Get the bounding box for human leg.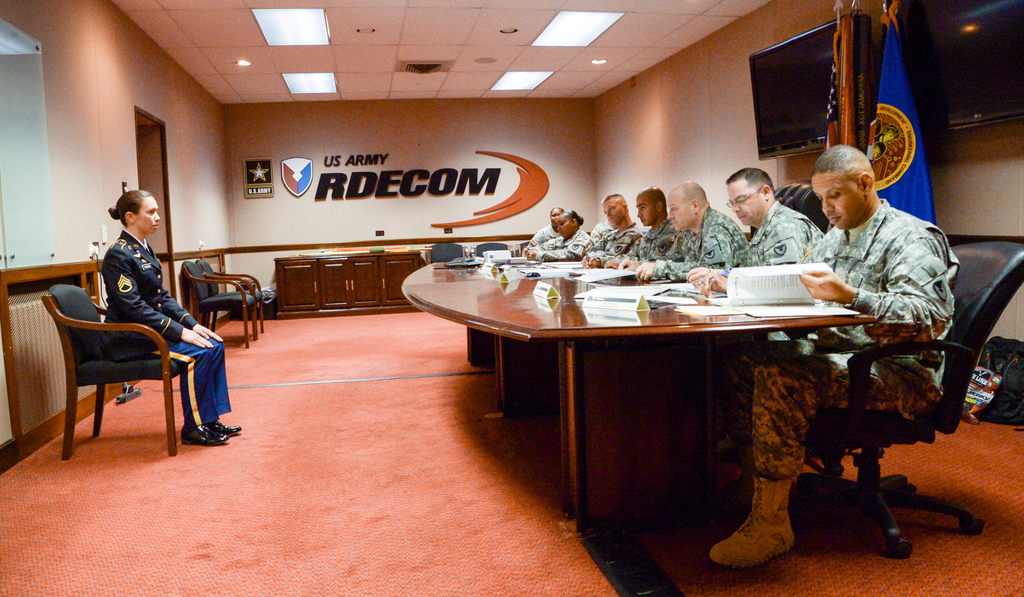
crop(717, 330, 813, 481).
